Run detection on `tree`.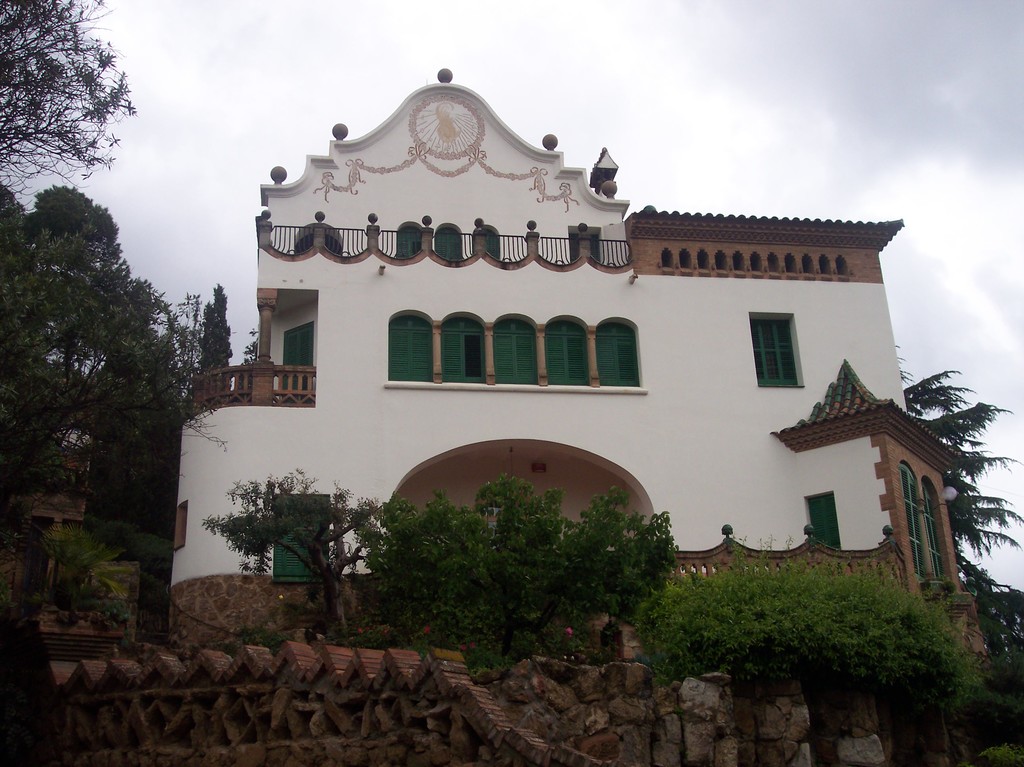
Result: box=[980, 579, 1023, 714].
